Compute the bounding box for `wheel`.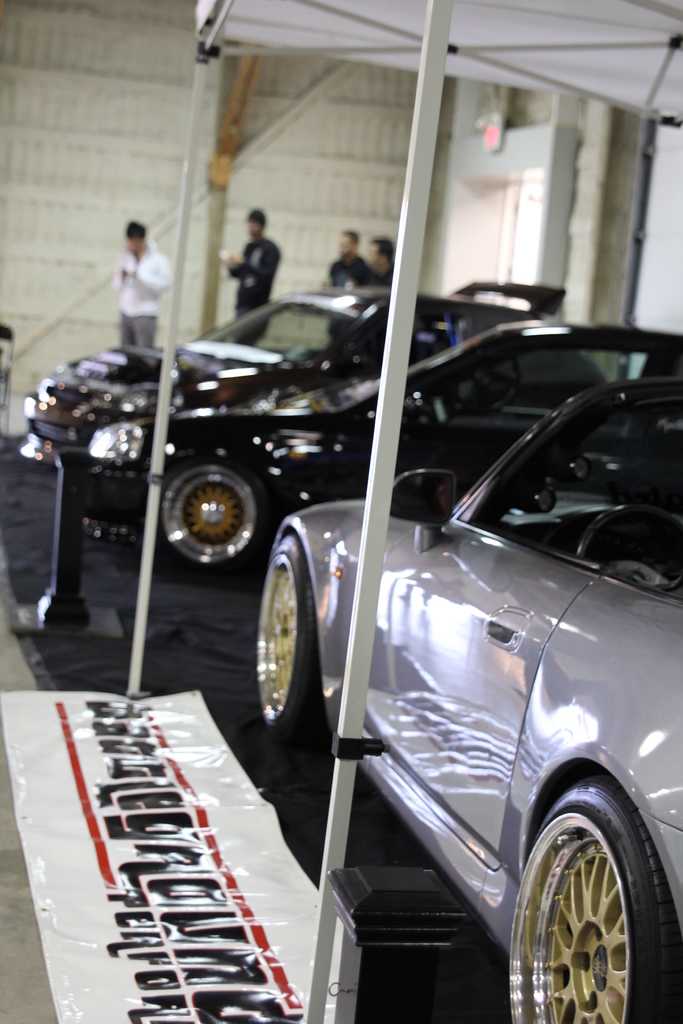
crop(160, 459, 268, 575).
